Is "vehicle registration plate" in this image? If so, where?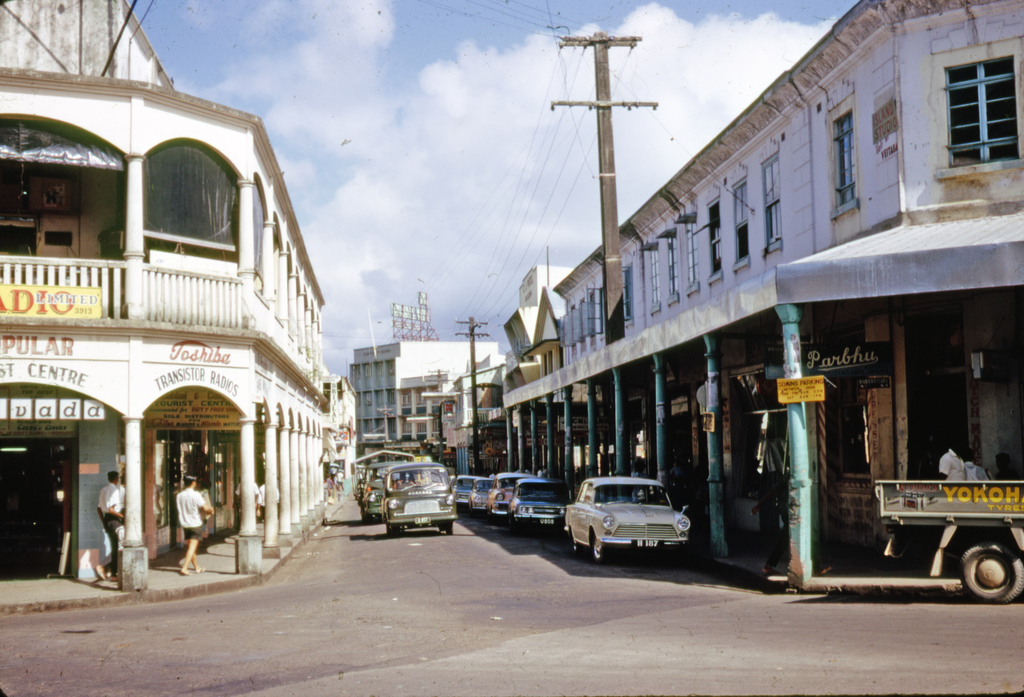
Yes, at Rect(631, 539, 659, 548).
